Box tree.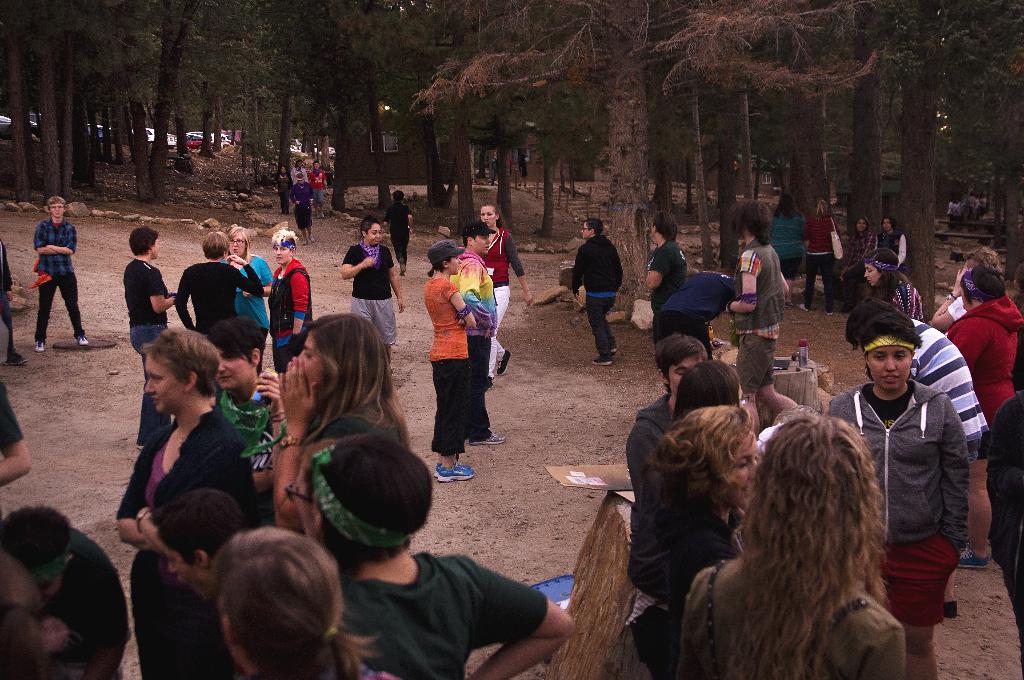
Rect(343, 0, 397, 218).
